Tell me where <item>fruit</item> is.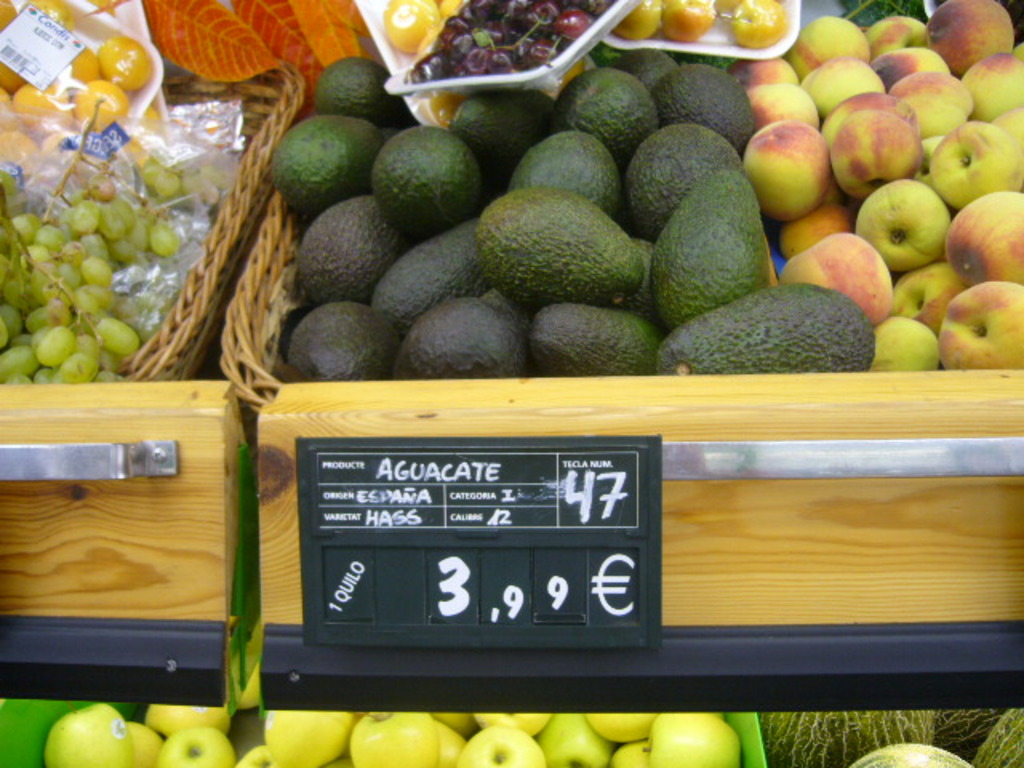
<item>fruit</item> is at [853, 178, 952, 270].
